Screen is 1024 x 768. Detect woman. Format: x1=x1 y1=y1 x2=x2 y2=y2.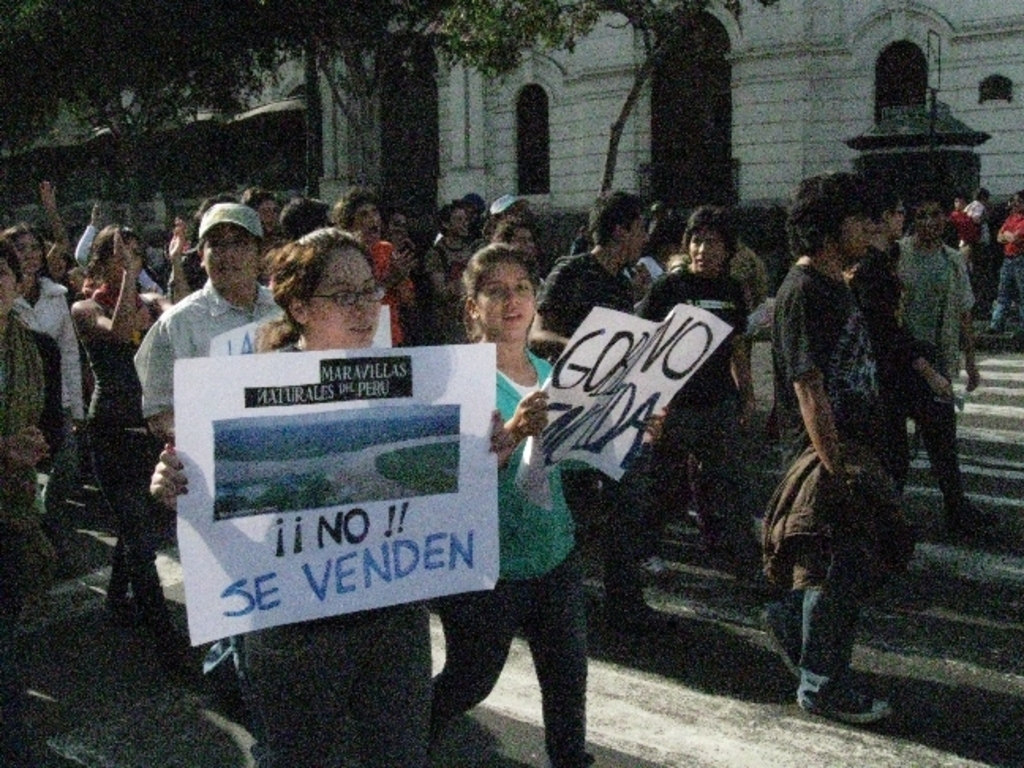
x1=0 y1=220 x2=93 y2=578.
